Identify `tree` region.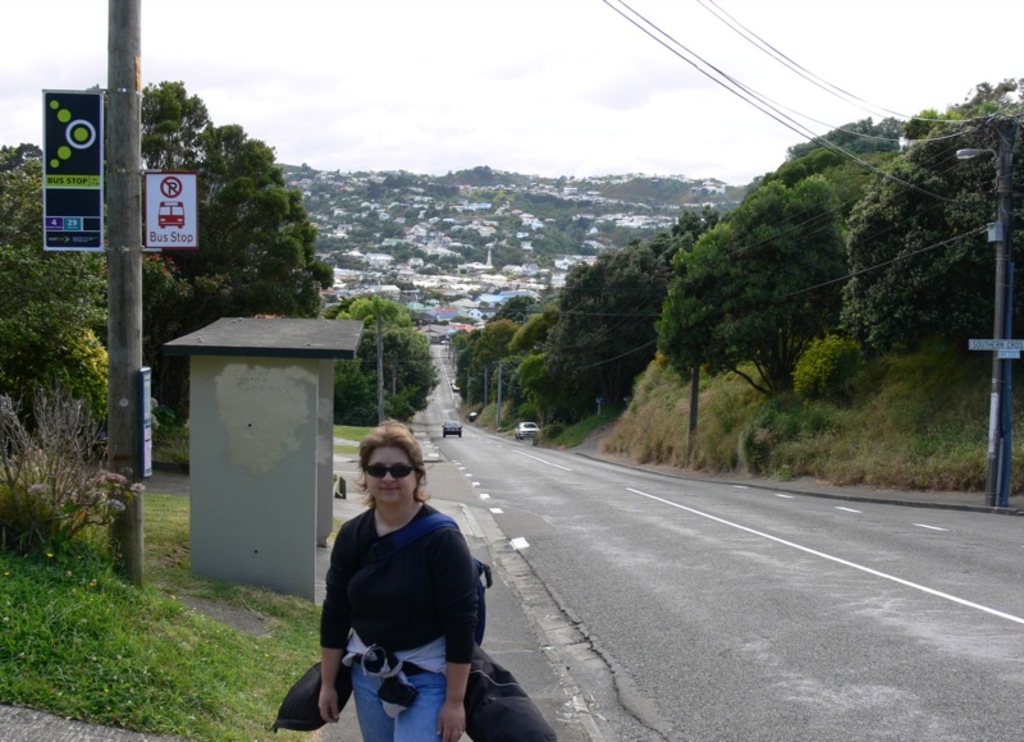
Region: [left=0, top=137, right=105, bottom=417].
